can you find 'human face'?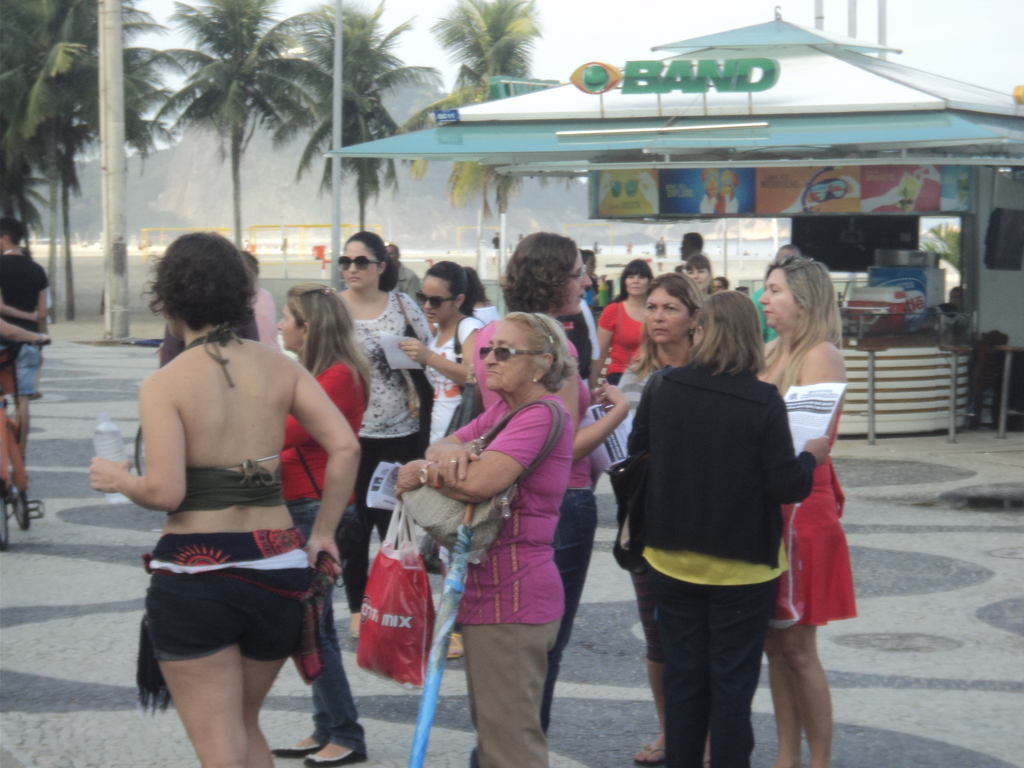
Yes, bounding box: Rect(625, 262, 648, 299).
